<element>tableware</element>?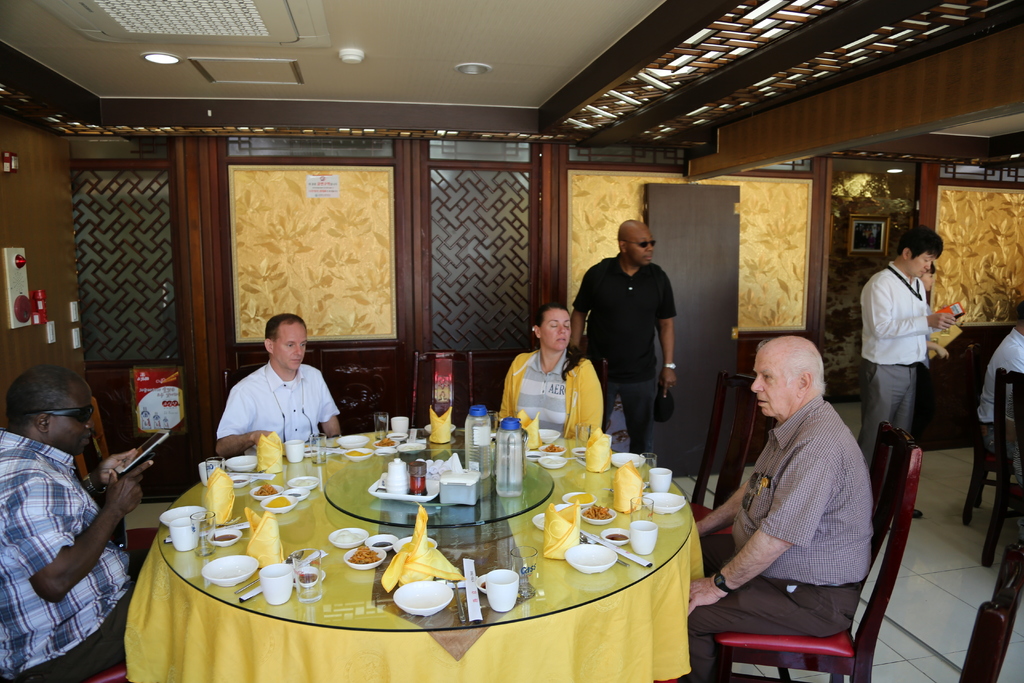
522,447,545,461
